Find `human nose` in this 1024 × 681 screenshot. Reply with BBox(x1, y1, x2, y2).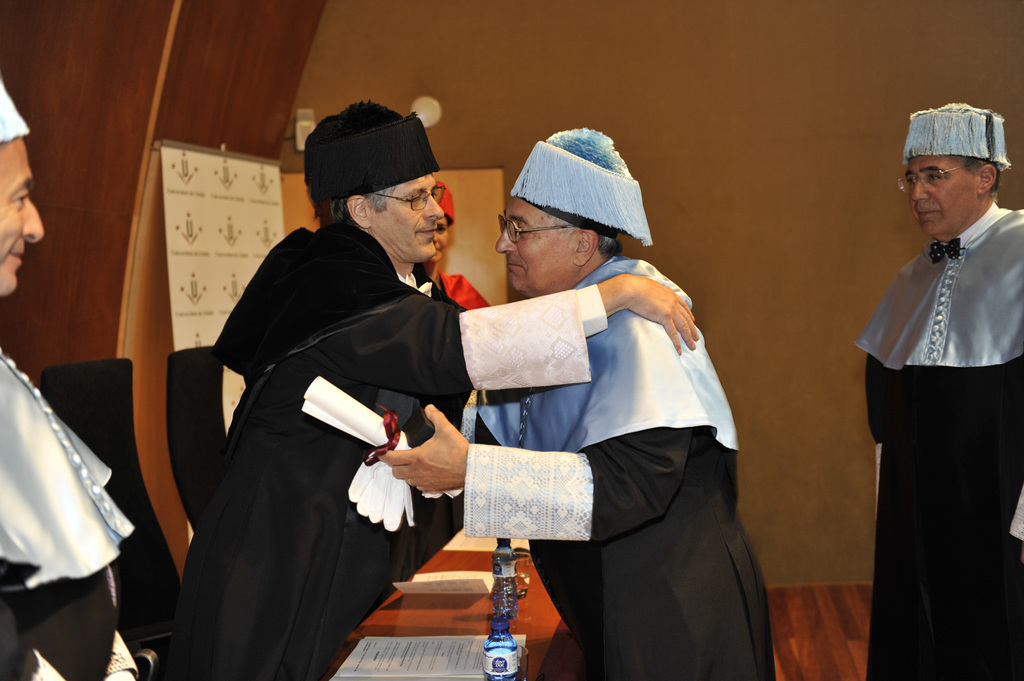
BBox(496, 222, 519, 255).
